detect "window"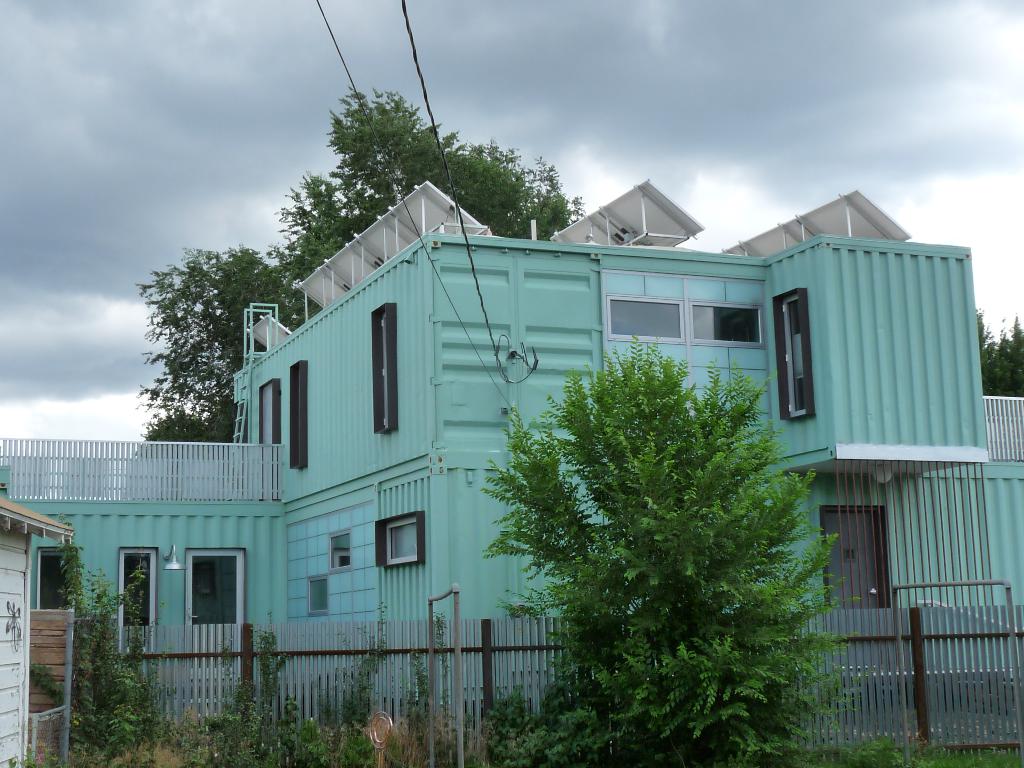
locate(175, 543, 251, 654)
